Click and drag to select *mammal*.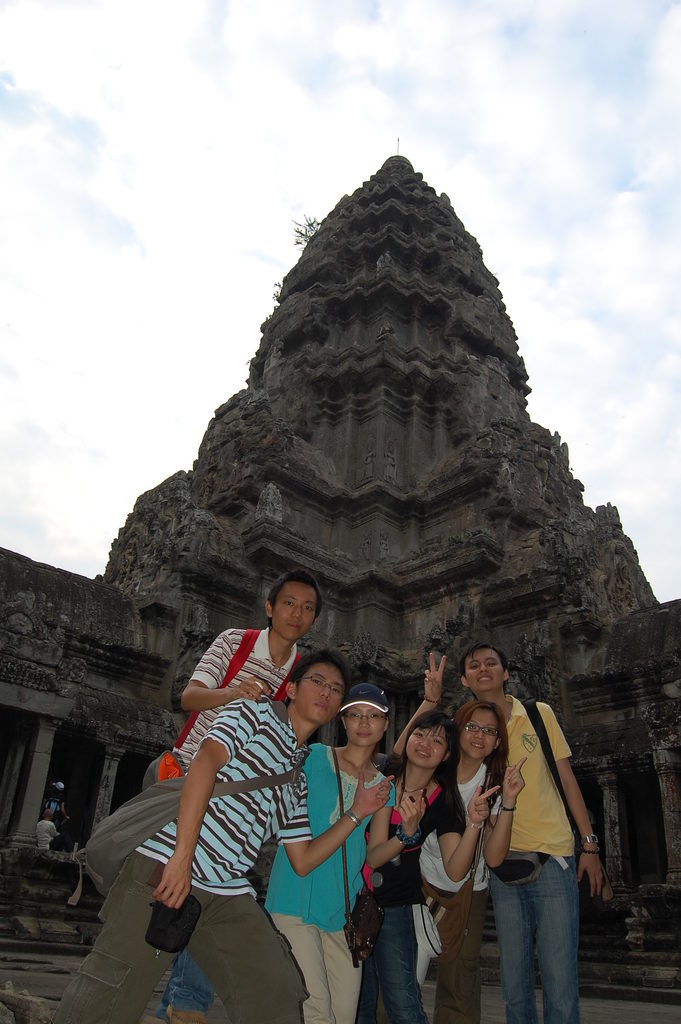
Selection: 33, 809, 76, 852.
